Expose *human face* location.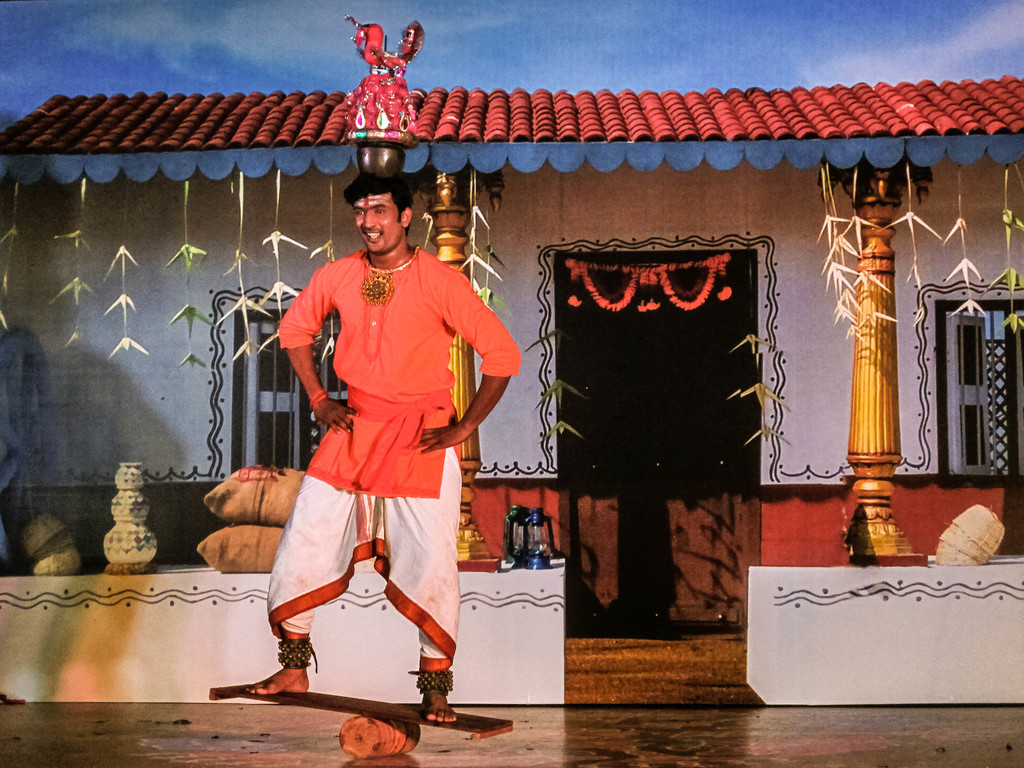
Exposed at rect(352, 191, 403, 257).
